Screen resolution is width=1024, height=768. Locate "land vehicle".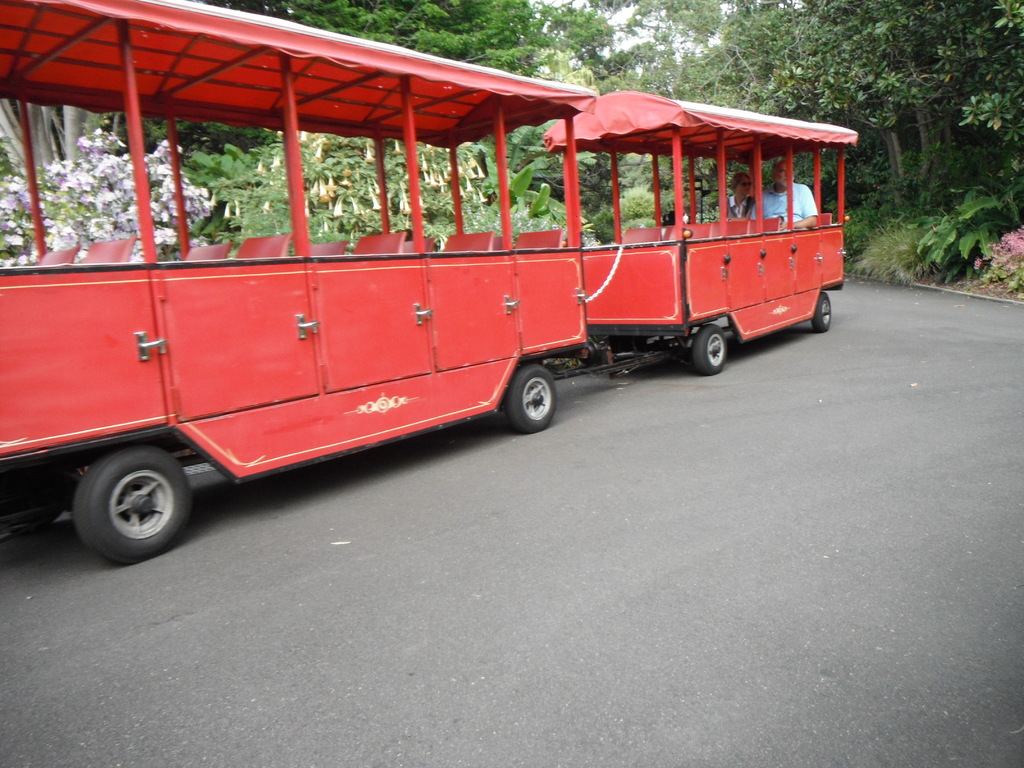
{"left": 0, "top": 0, "right": 592, "bottom": 570}.
